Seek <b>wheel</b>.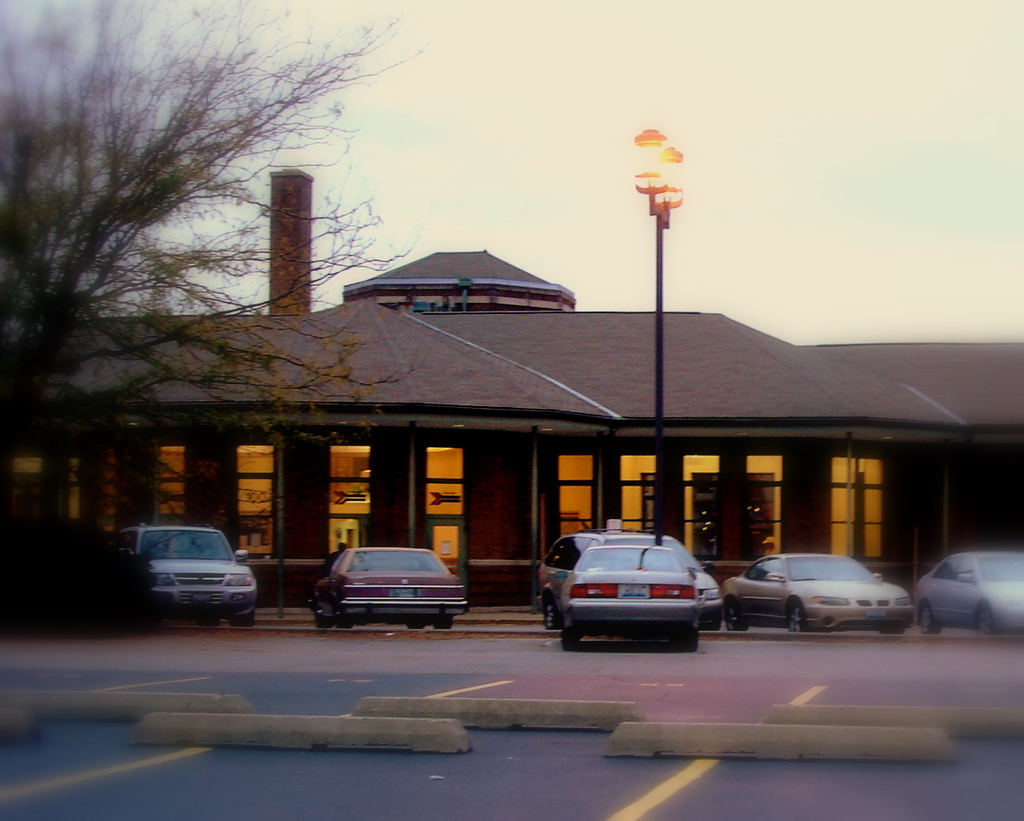
<region>787, 606, 808, 635</region>.
